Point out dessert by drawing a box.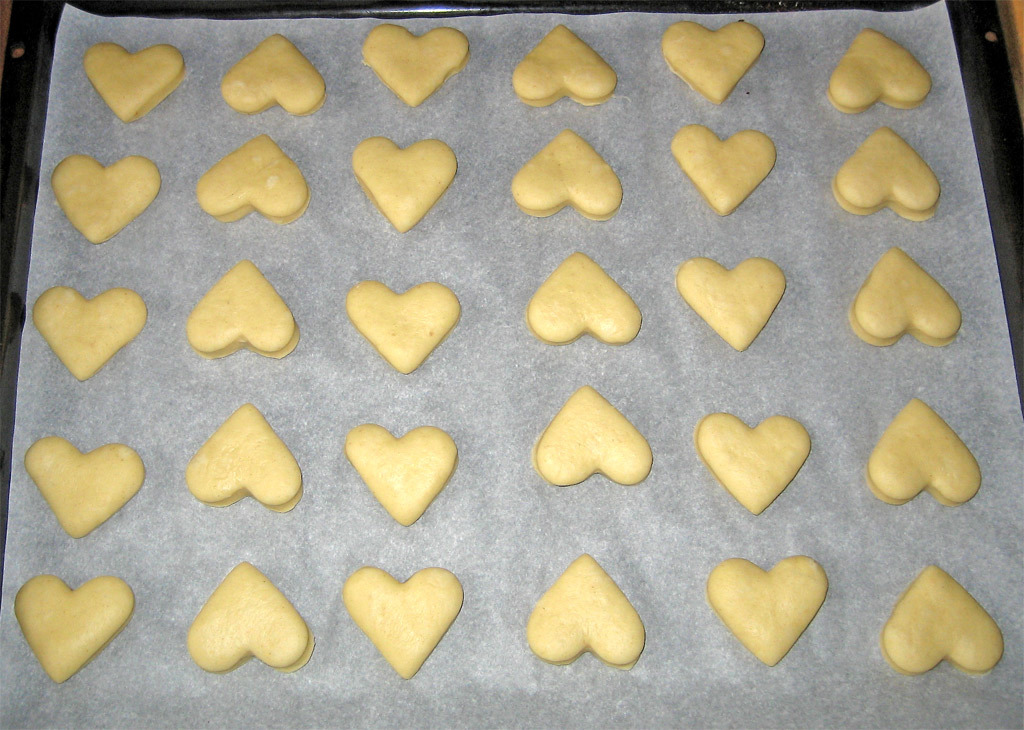
l=191, t=131, r=311, b=224.
